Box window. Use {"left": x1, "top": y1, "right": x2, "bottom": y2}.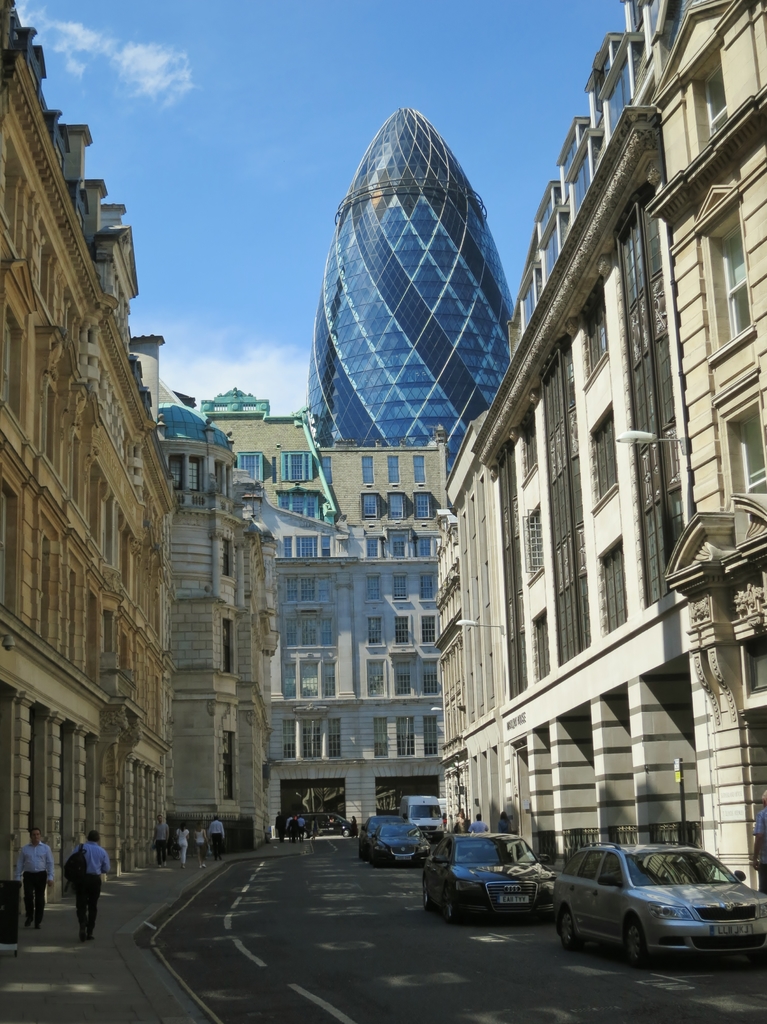
{"left": 416, "top": 493, "right": 427, "bottom": 517}.
